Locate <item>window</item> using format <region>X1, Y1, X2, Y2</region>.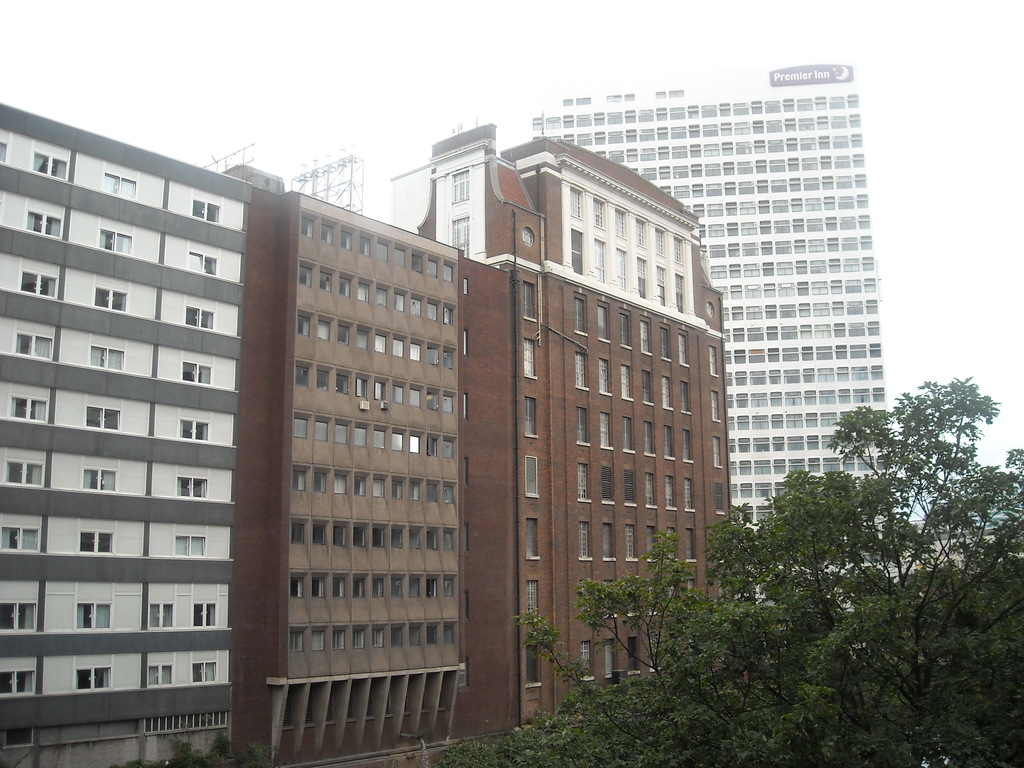
<region>305, 691, 314, 722</region>.
